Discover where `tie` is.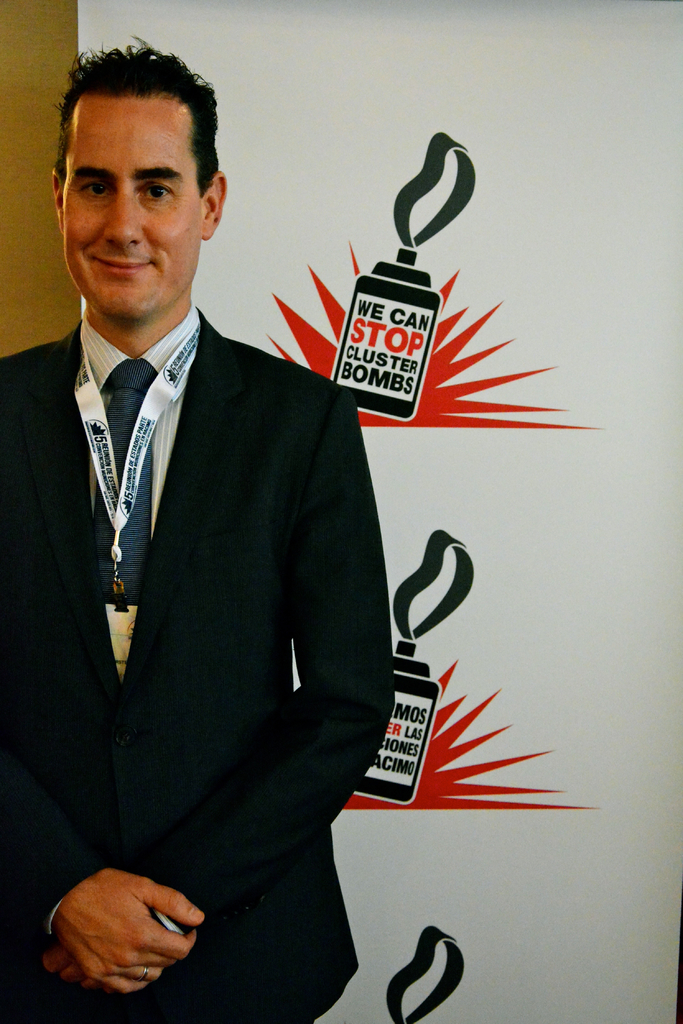
Discovered at x1=89 y1=362 x2=154 y2=607.
